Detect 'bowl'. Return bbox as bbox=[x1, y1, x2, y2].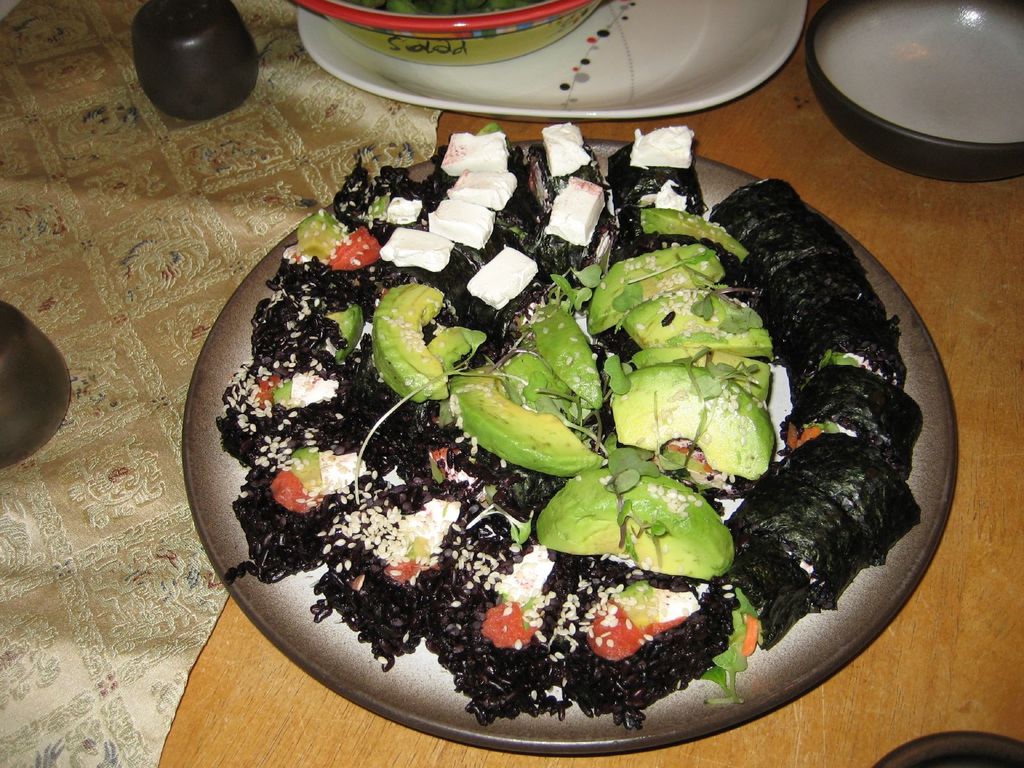
bbox=[282, 0, 607, 65].
